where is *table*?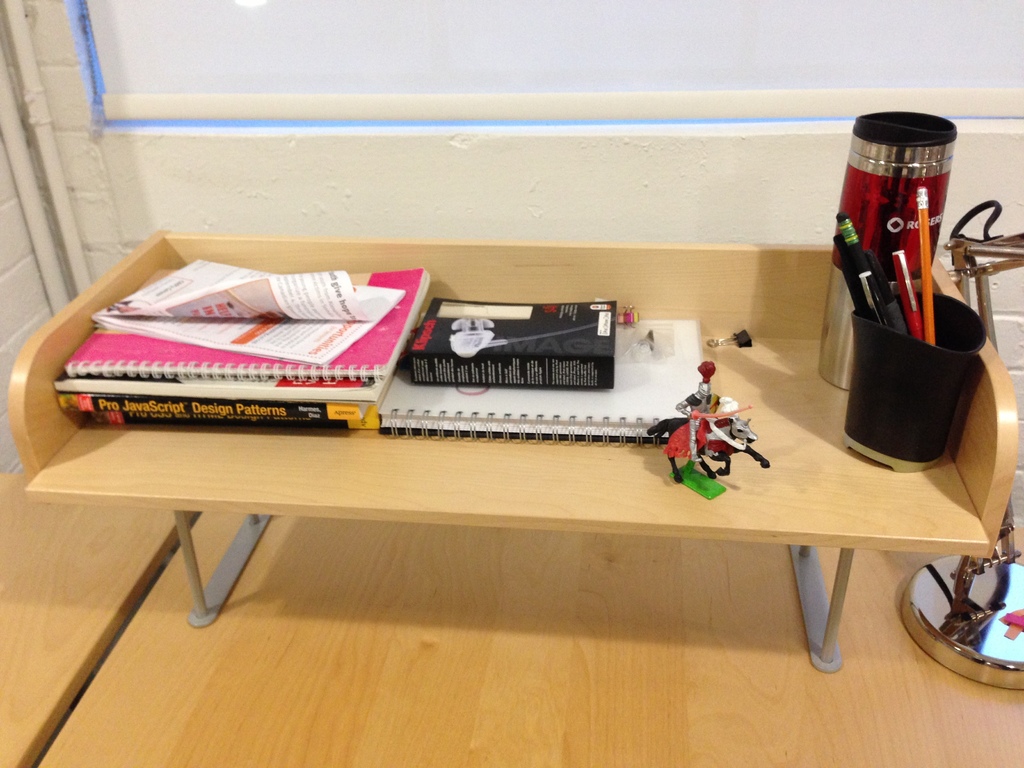
locate(60, 257, 939, 618).
